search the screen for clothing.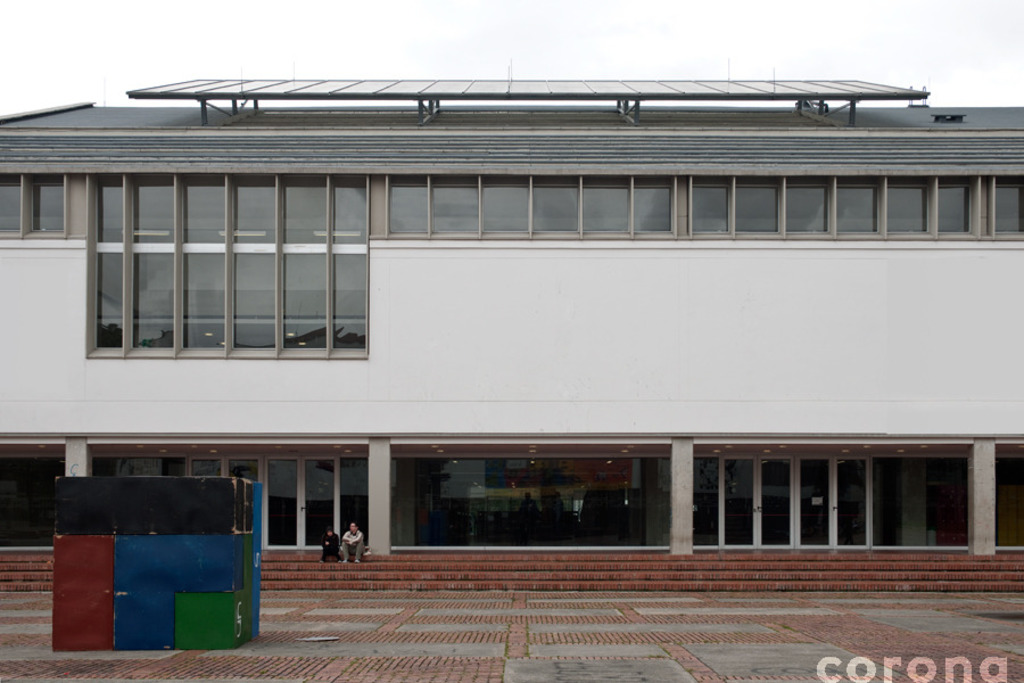
Found at (345, 529, 369, 566).
